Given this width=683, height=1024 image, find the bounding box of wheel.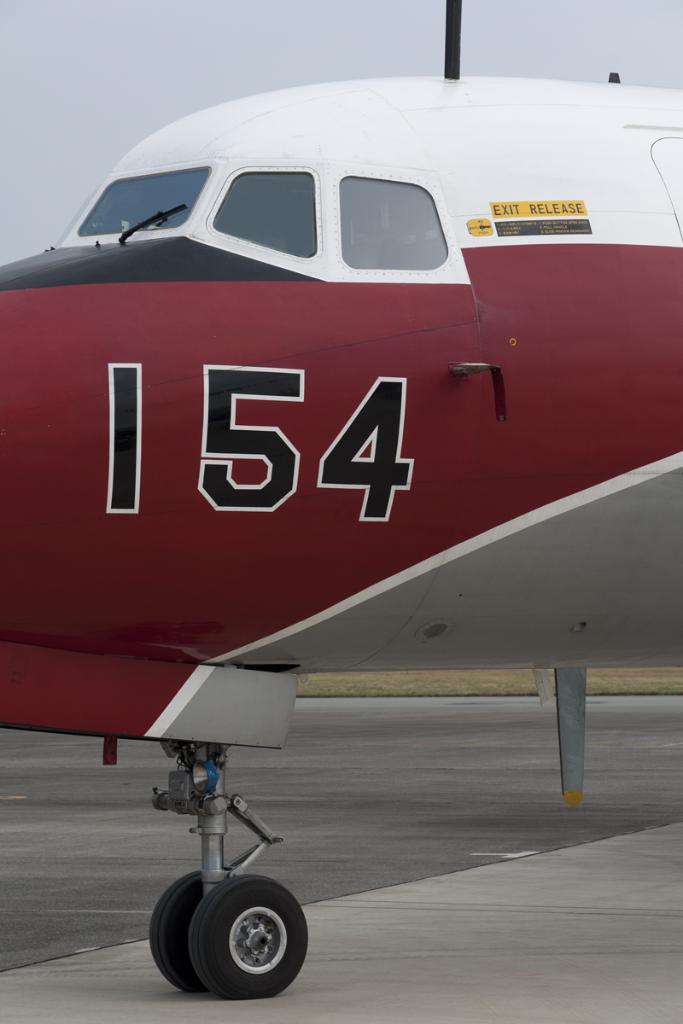
left=153, top=868, right=204, bottom=986.
